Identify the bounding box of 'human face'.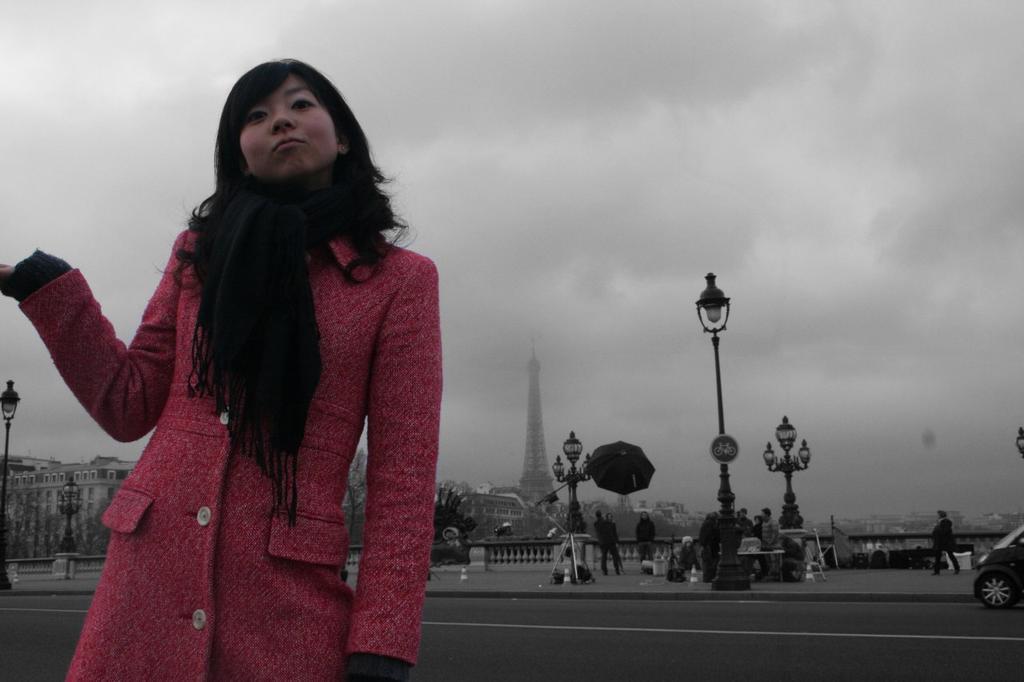
crop(240, 71, 339, 176).
